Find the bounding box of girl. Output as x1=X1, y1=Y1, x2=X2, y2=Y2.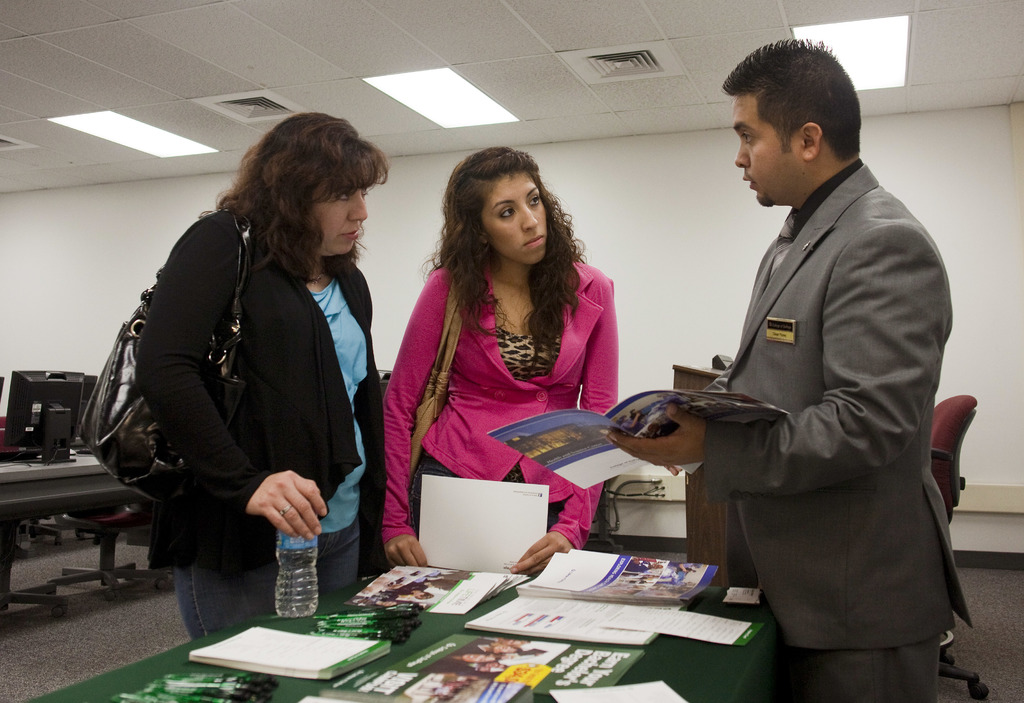
x1=383, y1=134, x2=660, y2=541.
